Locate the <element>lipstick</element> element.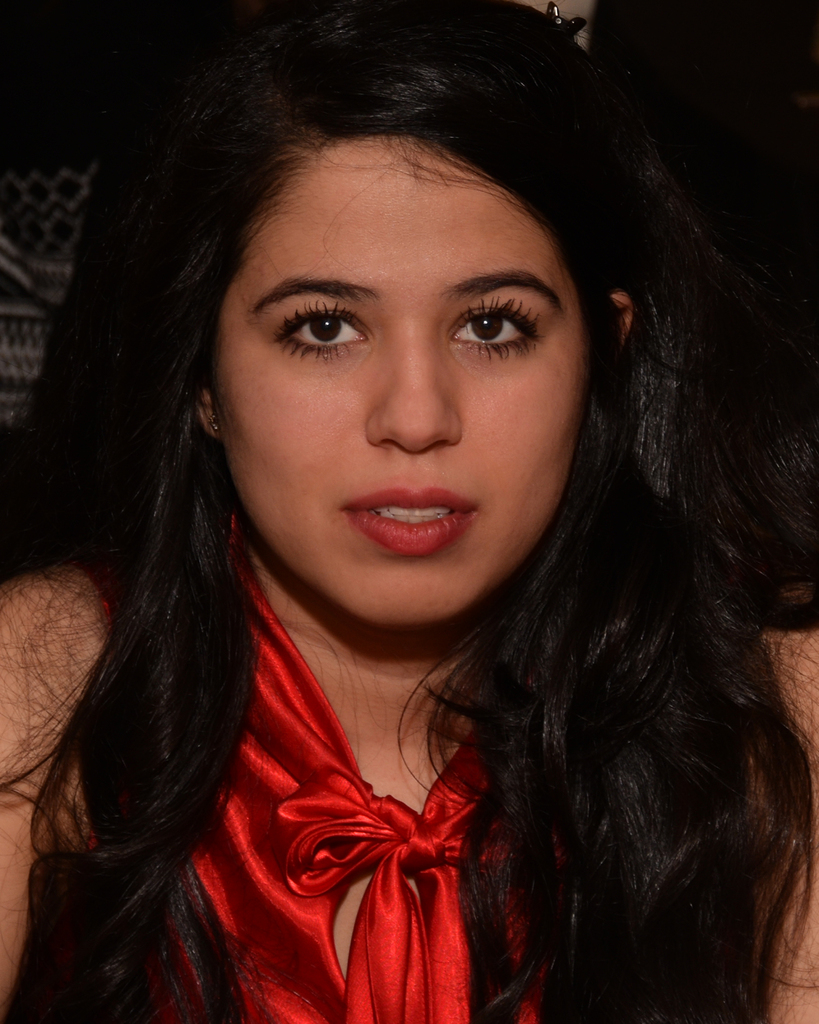
Element bbox: crop(348, 492, 480, 554).
